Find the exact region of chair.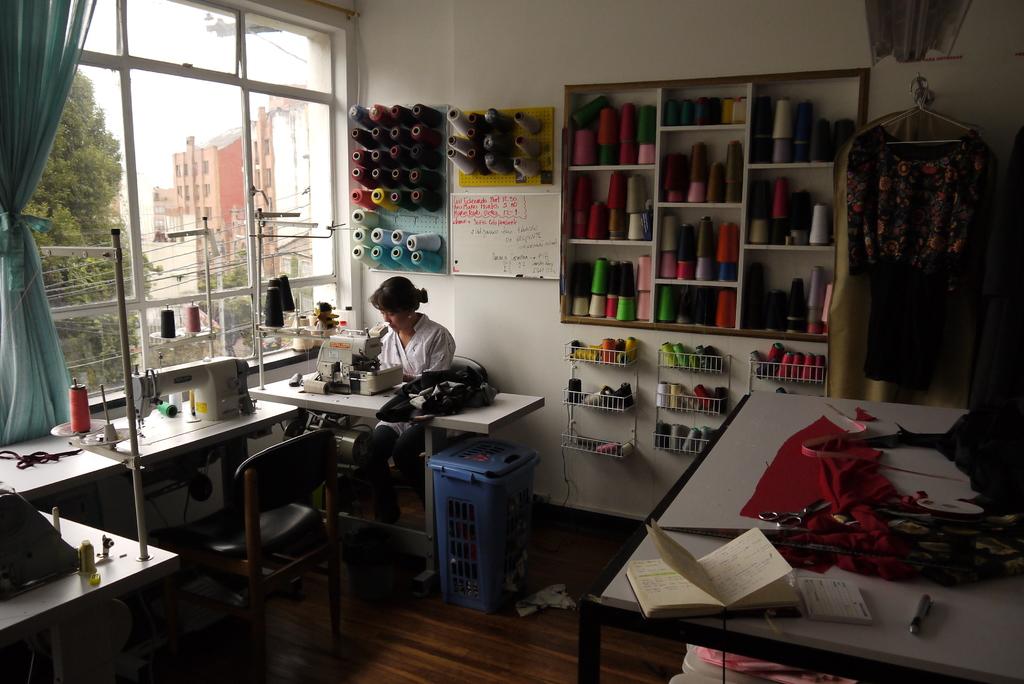
Exact region: 202, 430, 348, 646.
